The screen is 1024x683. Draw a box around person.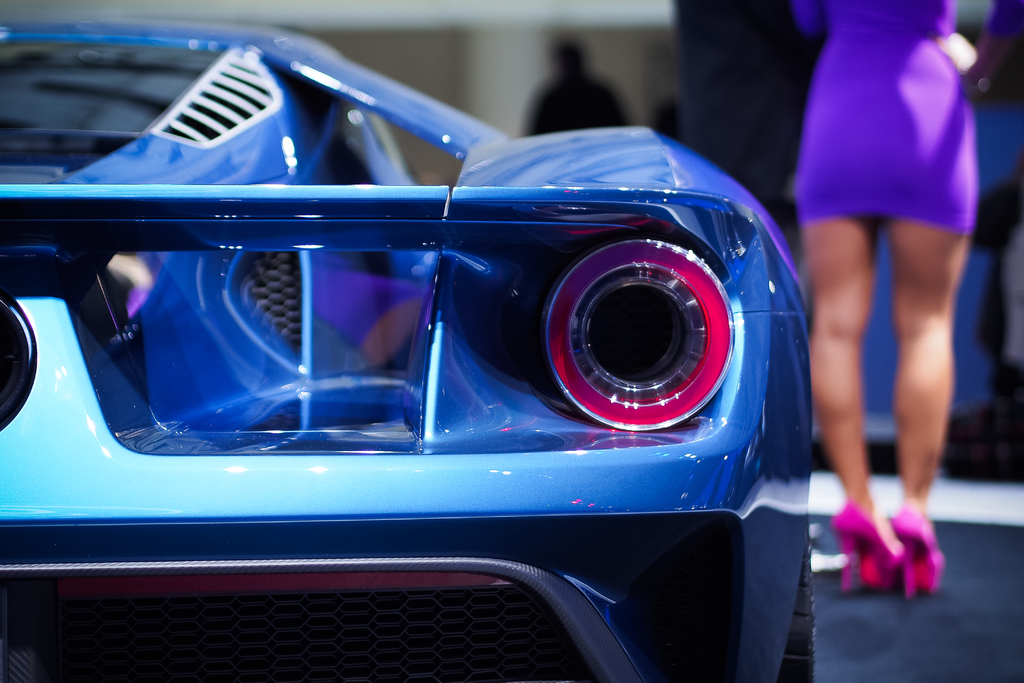
516, 40, 638, 138.
